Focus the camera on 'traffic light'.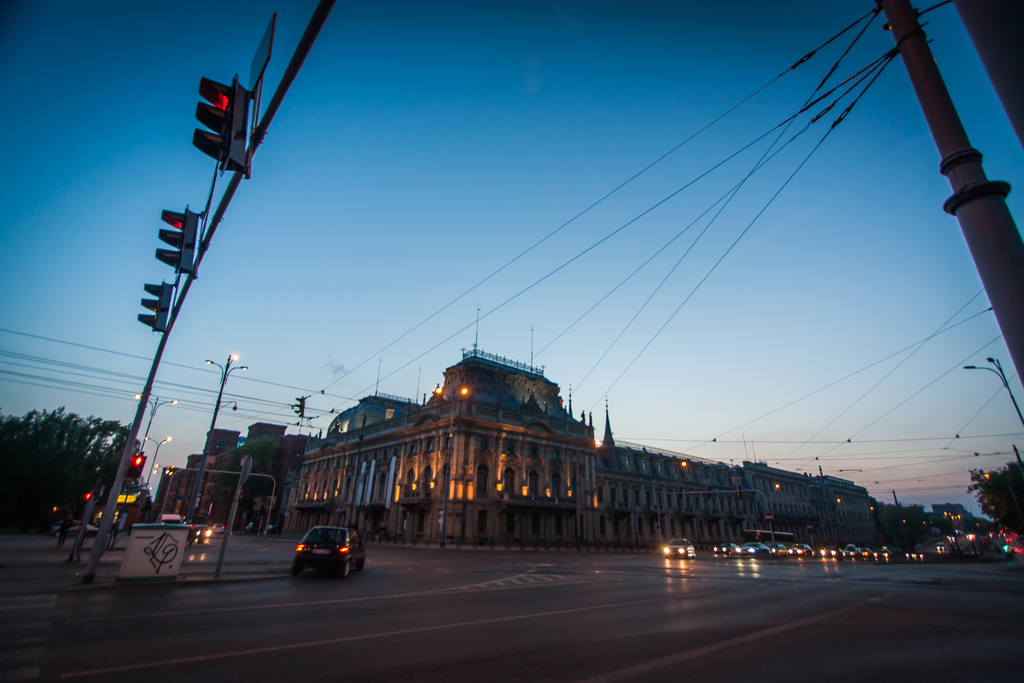
Focus region: detection(154, 203, 200, 278).
